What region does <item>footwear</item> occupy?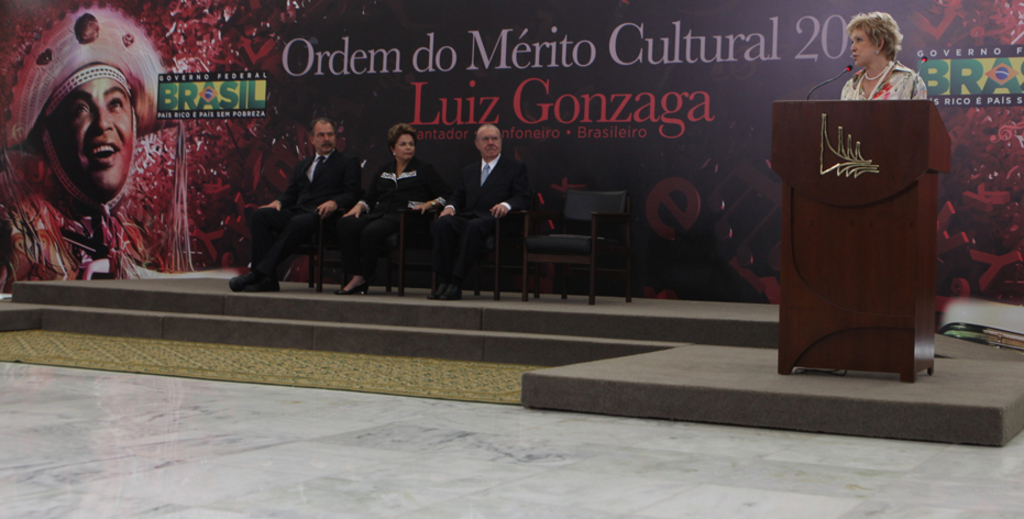
[441,283,469,302].
